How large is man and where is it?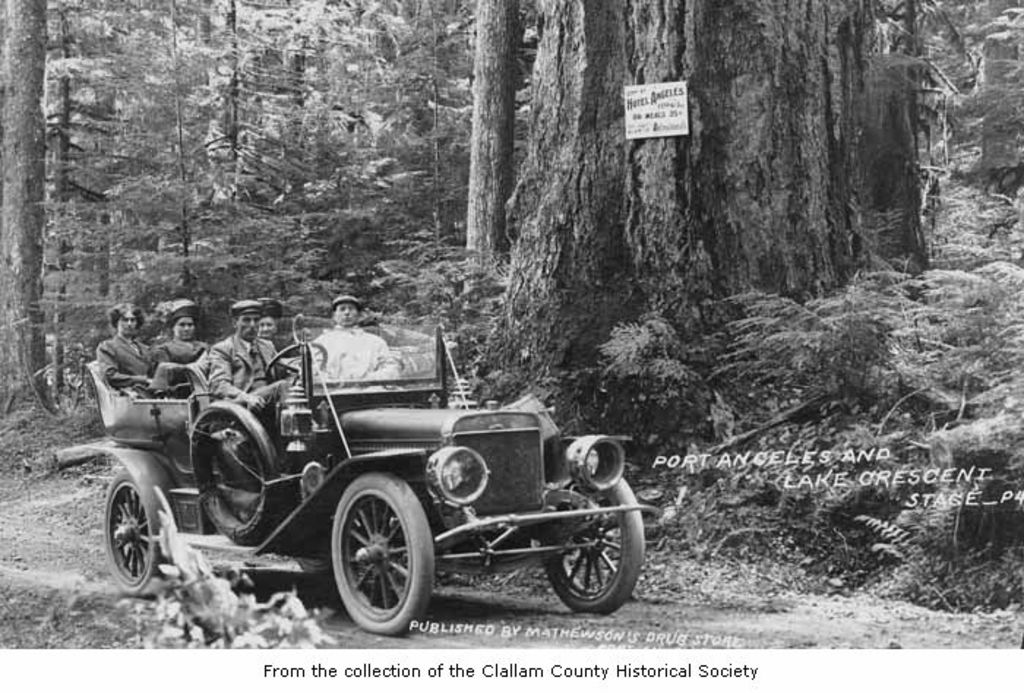
Bounding box: (left=310, top=294, right=407, bottom=386).
